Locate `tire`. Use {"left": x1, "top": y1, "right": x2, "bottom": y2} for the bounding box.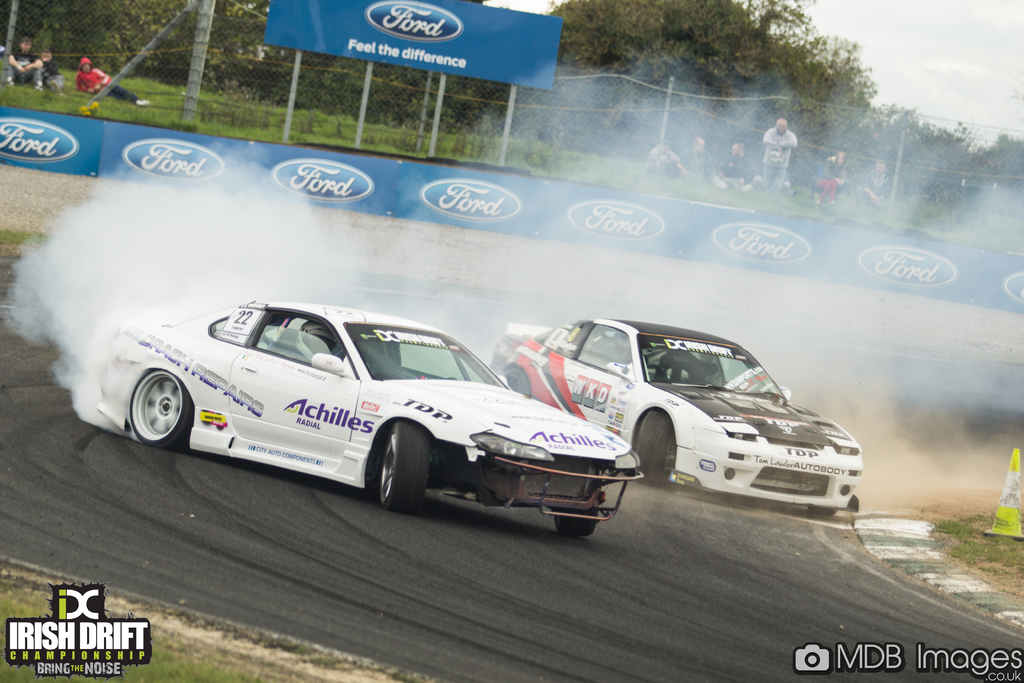
{"left": 377, "top": 419, "right": 432, "bottom": 516}.
